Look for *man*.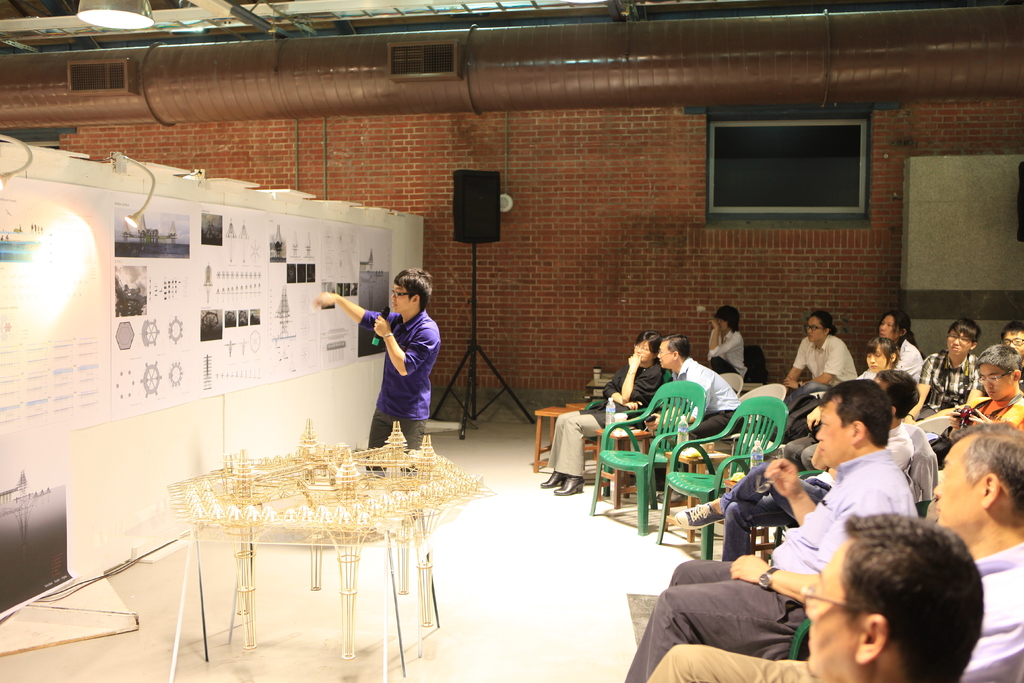
Found: crop(998, 320, 1023, 390).
